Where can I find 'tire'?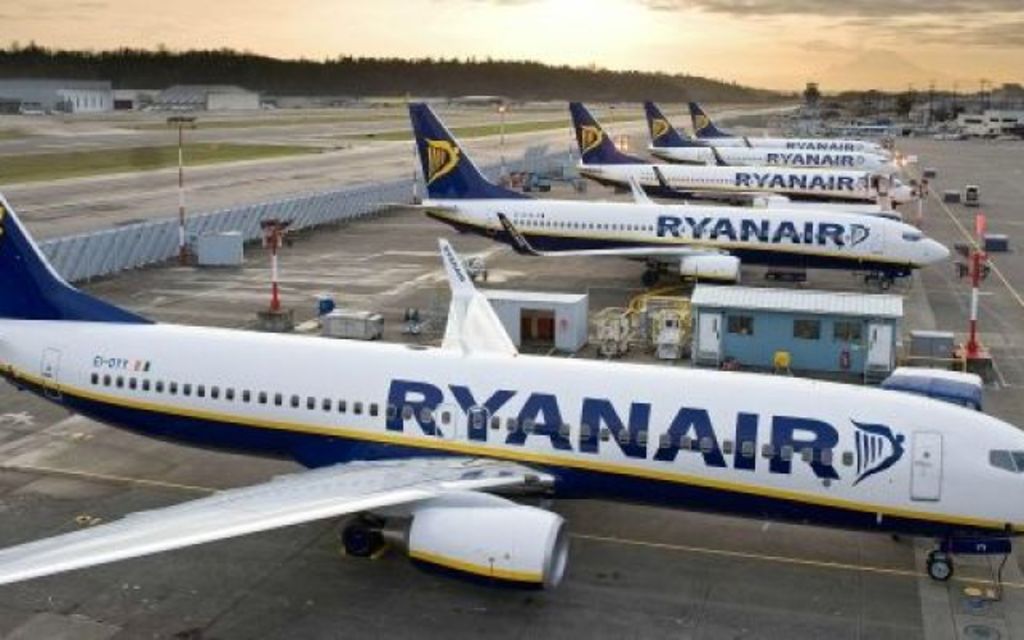
You can find it at bbox=(635, 262, 662, 293).
